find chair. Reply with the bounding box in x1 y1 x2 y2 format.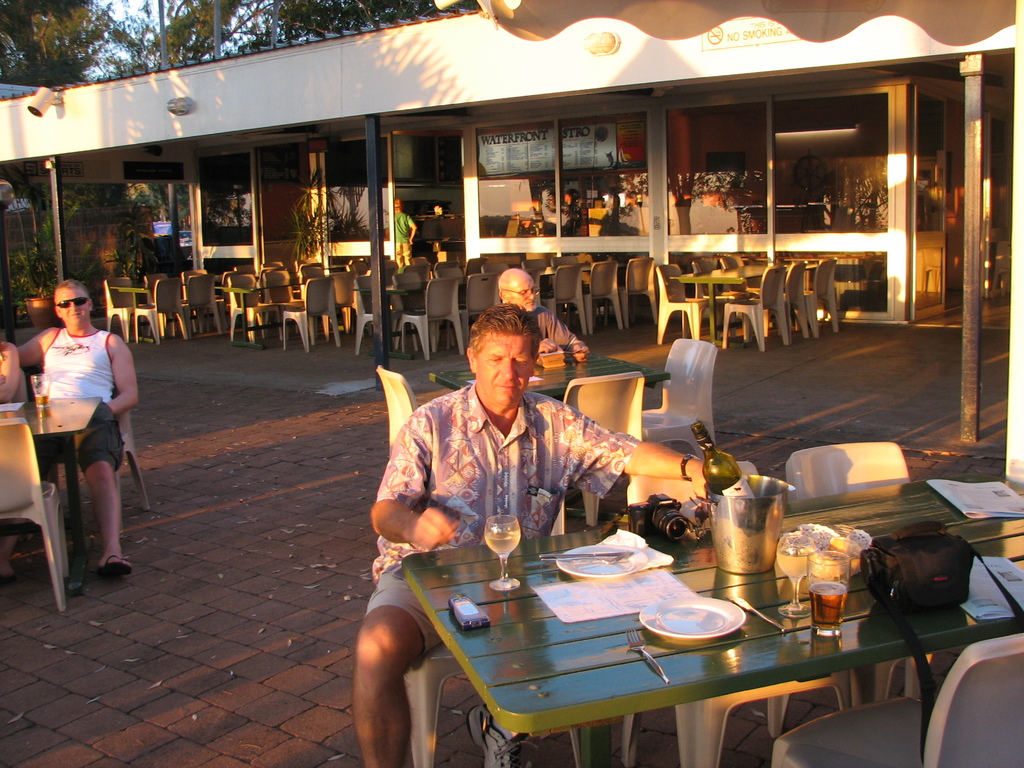
451 271 499 349.
